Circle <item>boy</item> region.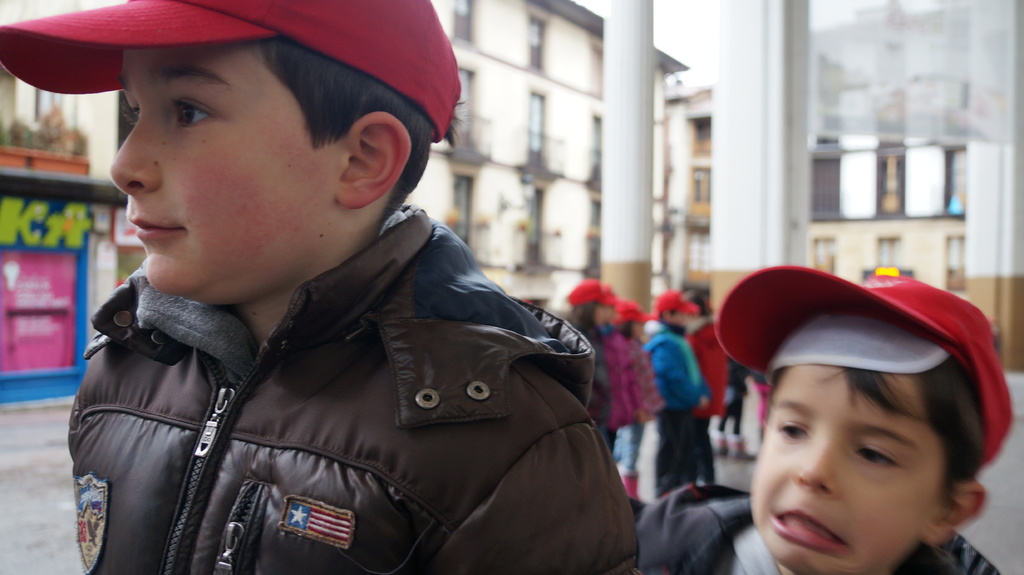
Region: rect(634, 267, 1012, 574).
